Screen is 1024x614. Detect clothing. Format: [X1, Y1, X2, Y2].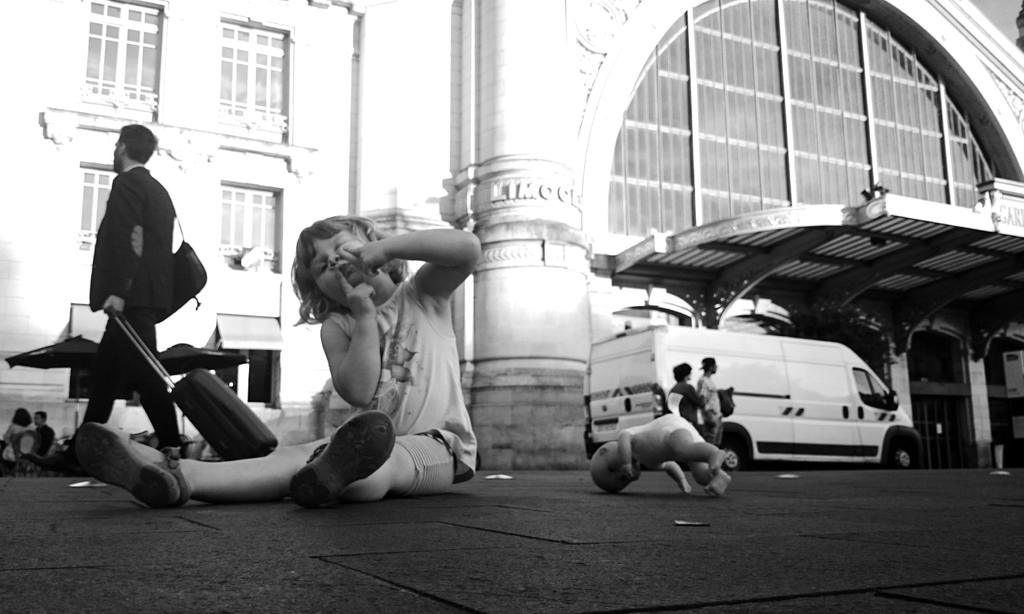
[690, 369, 733, 435].
